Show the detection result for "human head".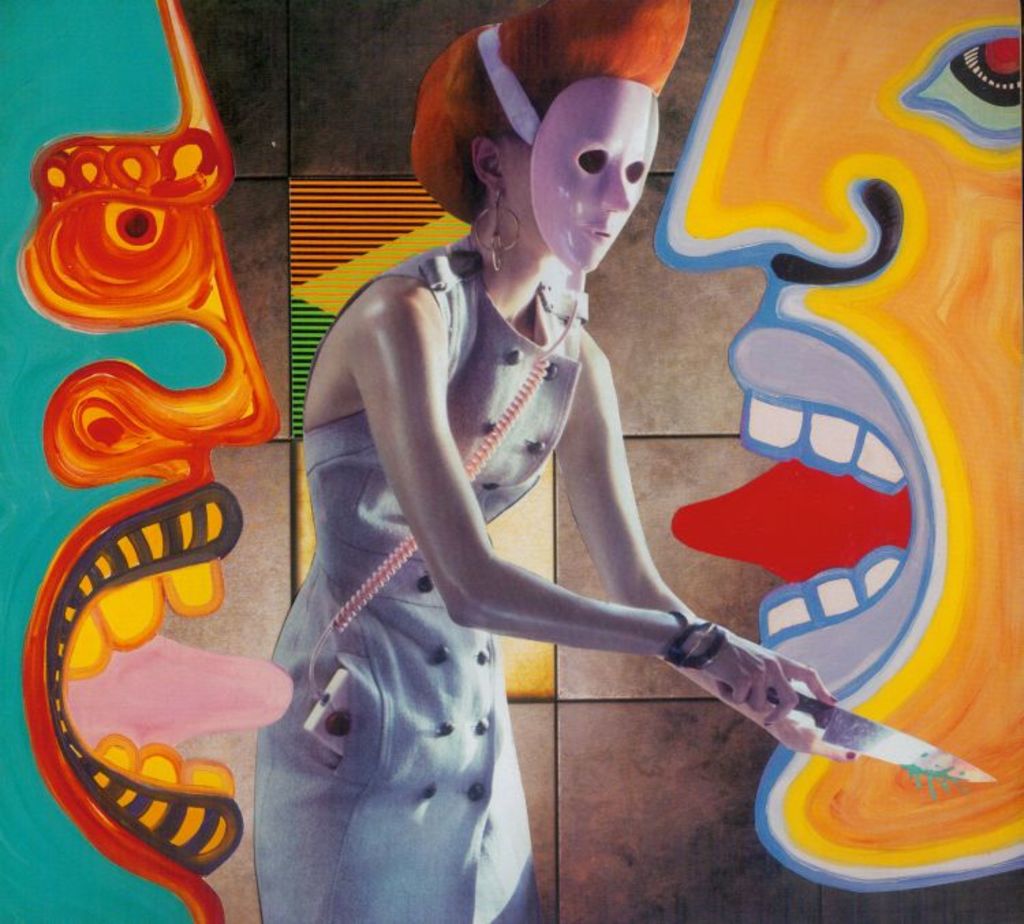
<region>410, 8, 696, 261</region>.
